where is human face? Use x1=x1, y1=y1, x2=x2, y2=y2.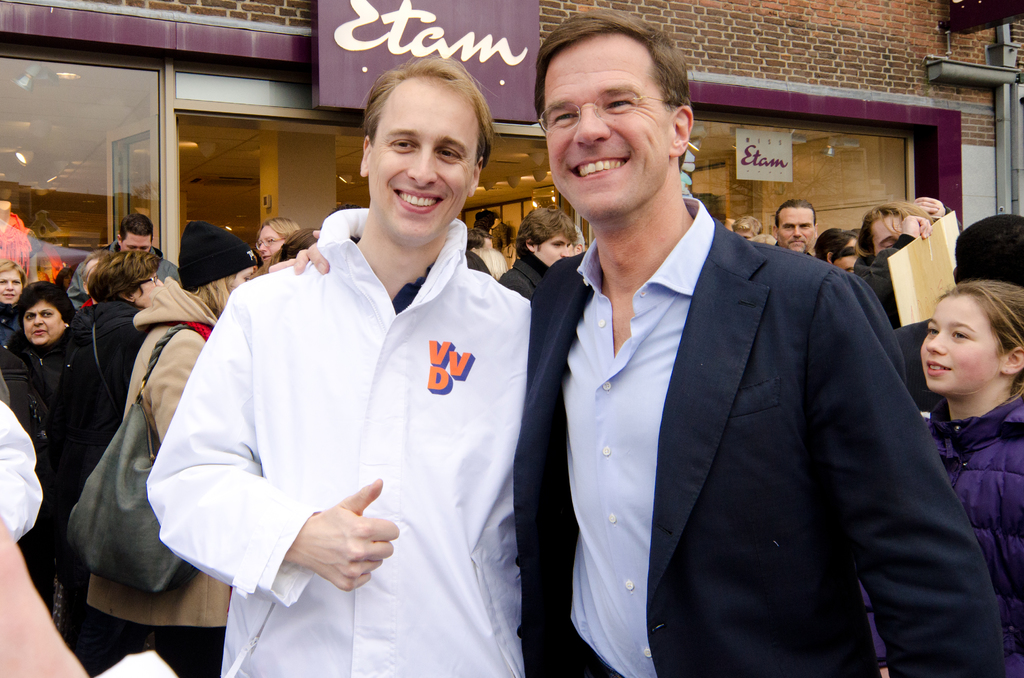
x1=0, y1=267, x2=24, y2=306.
